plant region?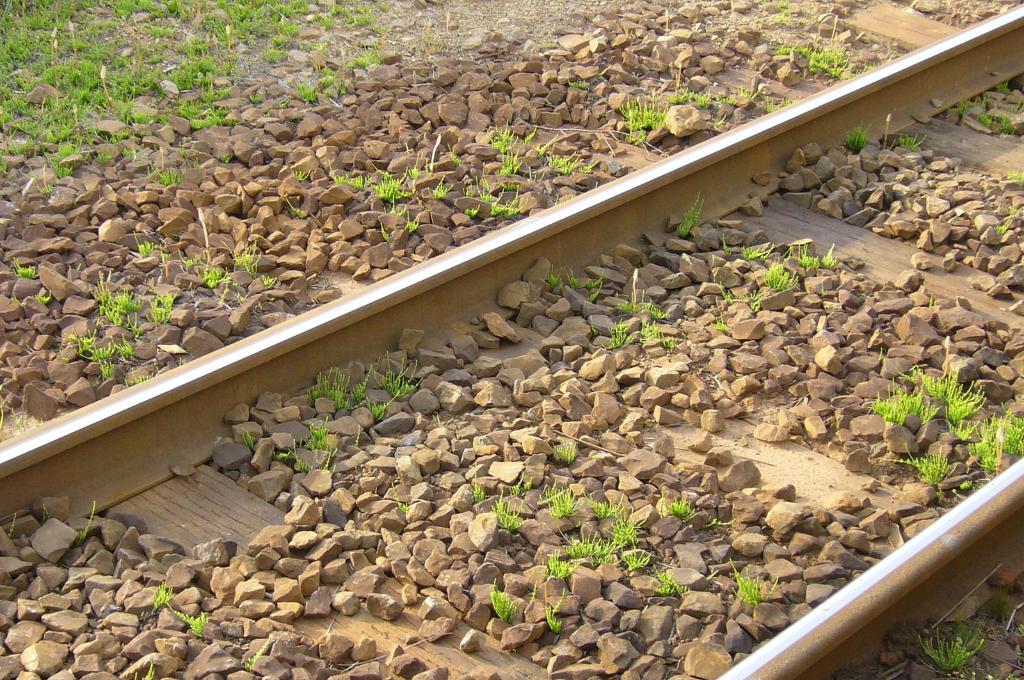
<bbox>506, 476, 536, 496</bbox>
